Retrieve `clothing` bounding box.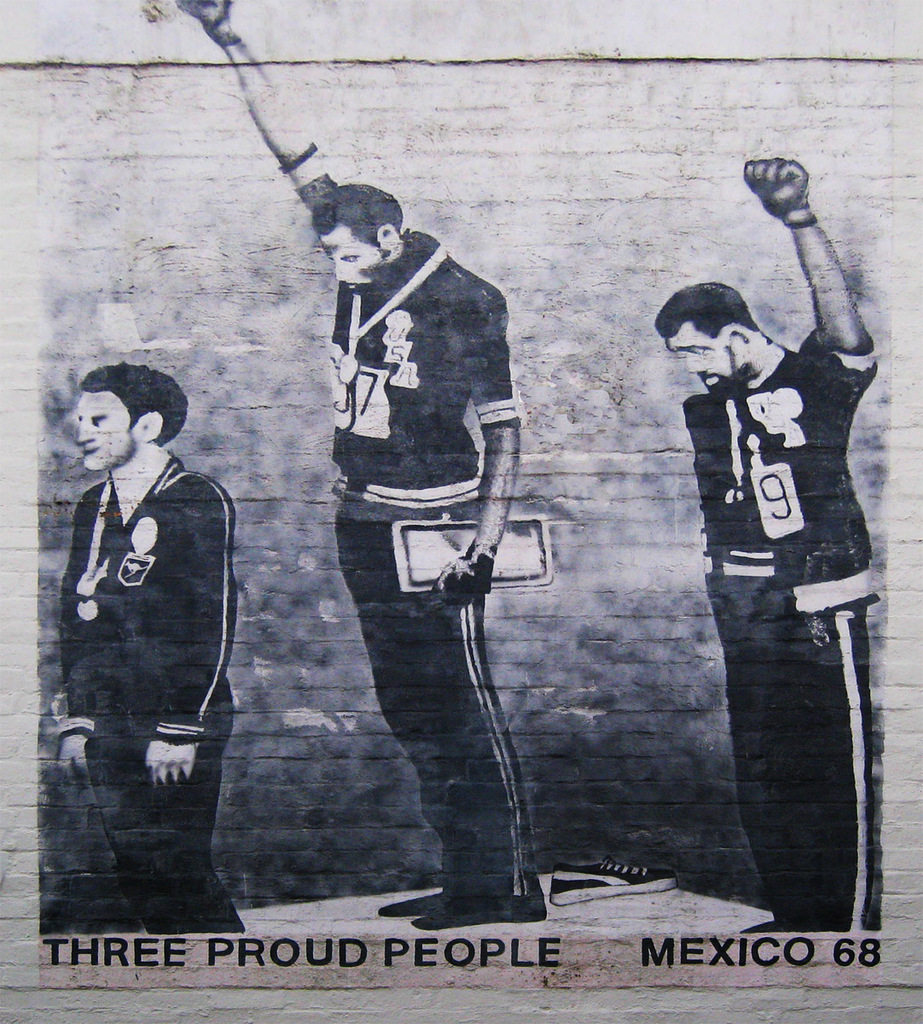
Bounding box: (682, 326, 880, 929).
